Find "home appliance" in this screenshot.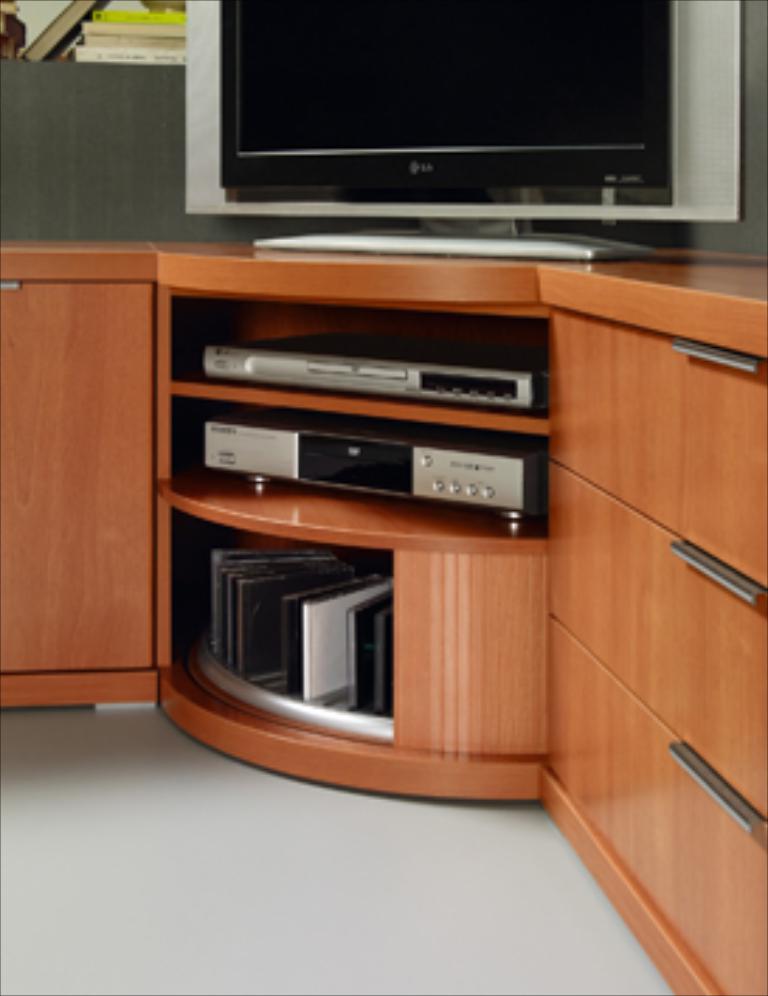
The bounding box for "home appliance" is x1=183, y1=0, x2=743, y2=264.
